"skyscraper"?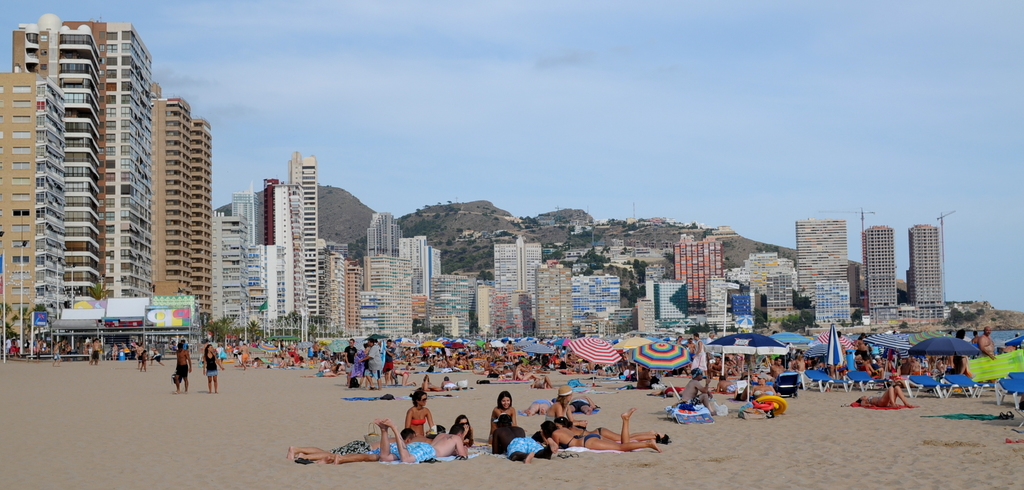
x1=861, y1=225, x2=899, y2=309
